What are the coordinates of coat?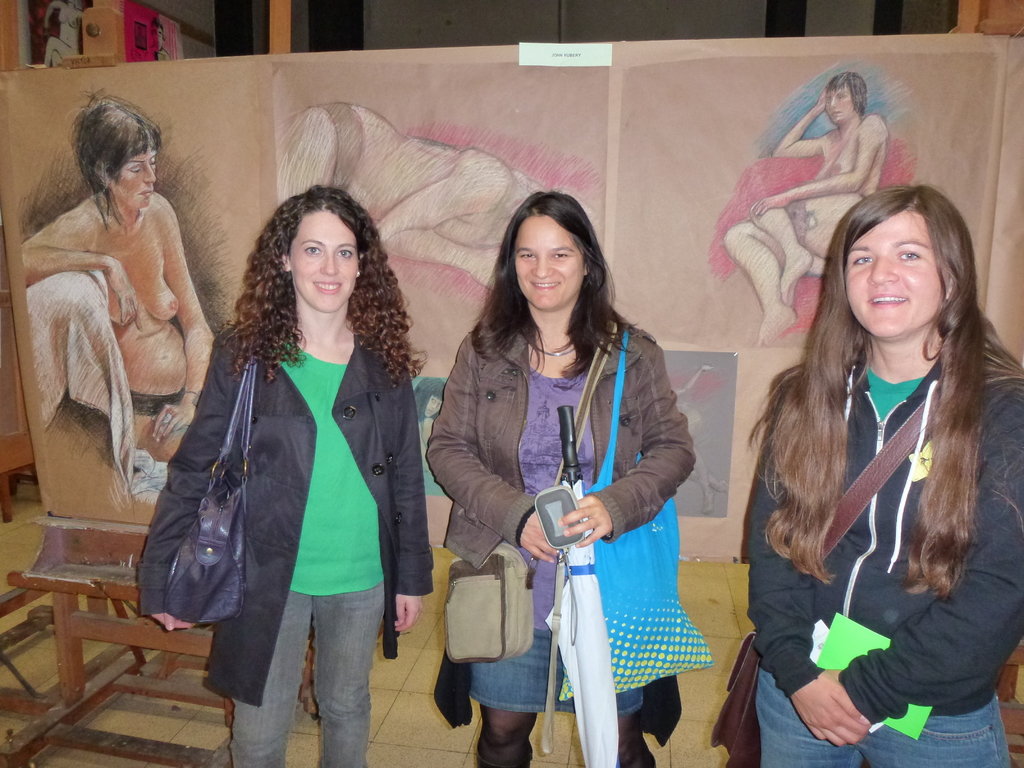
left=132, top=310, right=433, bottom=714.
